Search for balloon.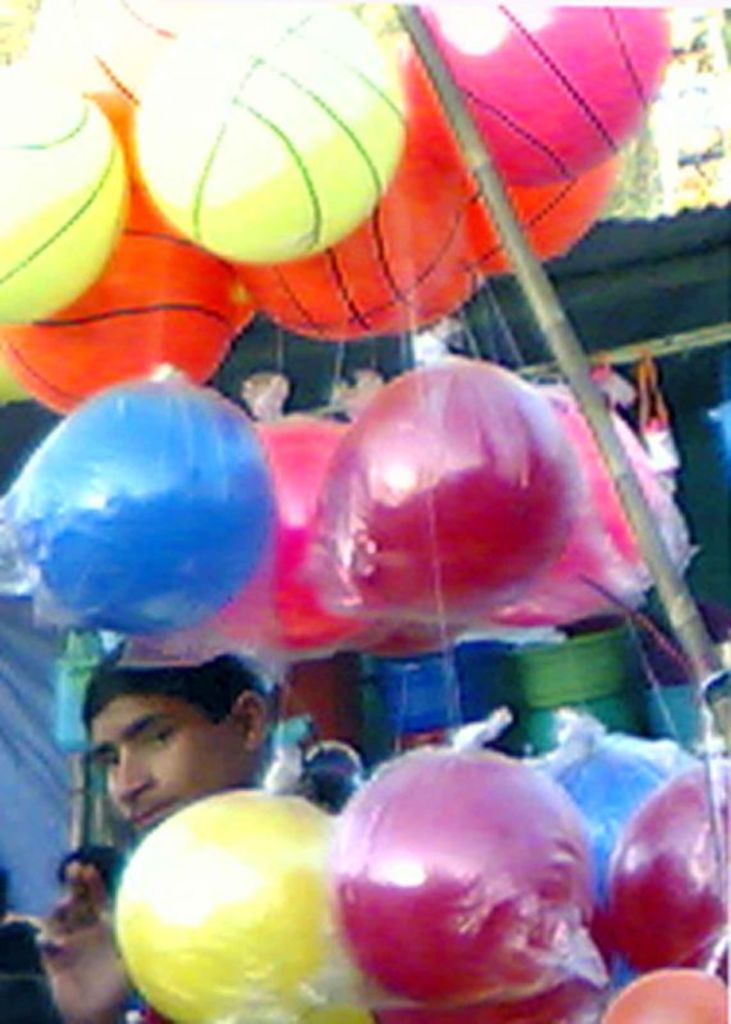
Found at {"x1": 115, "y1": 785, "x2": 369, "y2": 1023}.
